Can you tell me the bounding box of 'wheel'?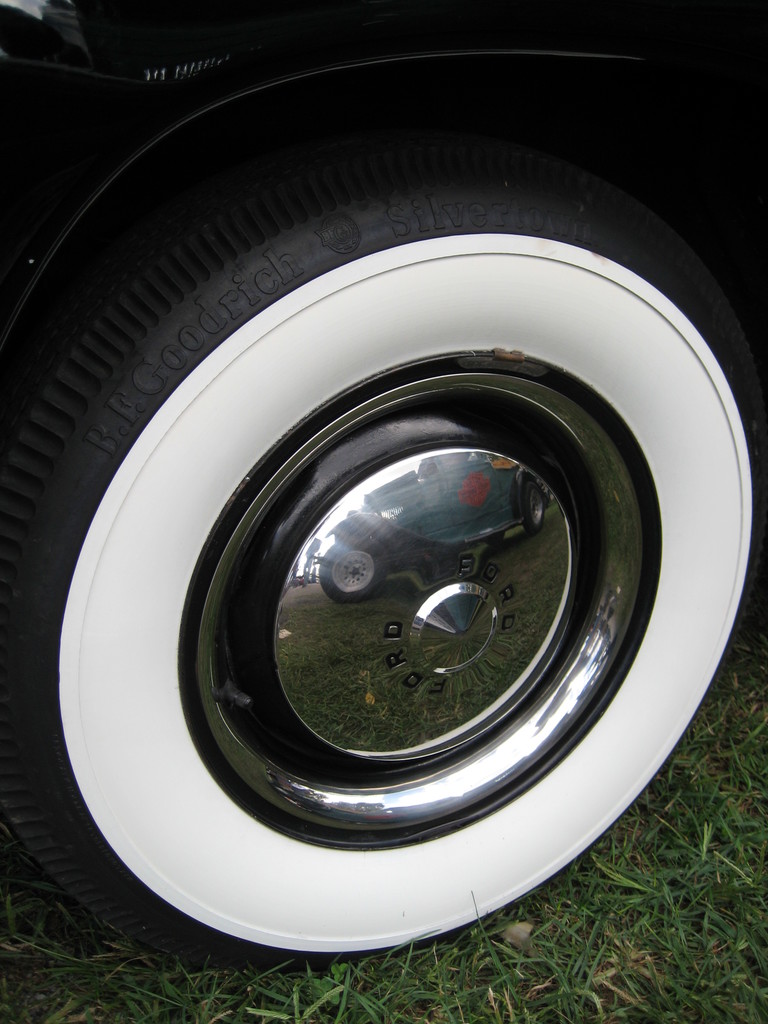
locate(0, 90, 767, 966).
